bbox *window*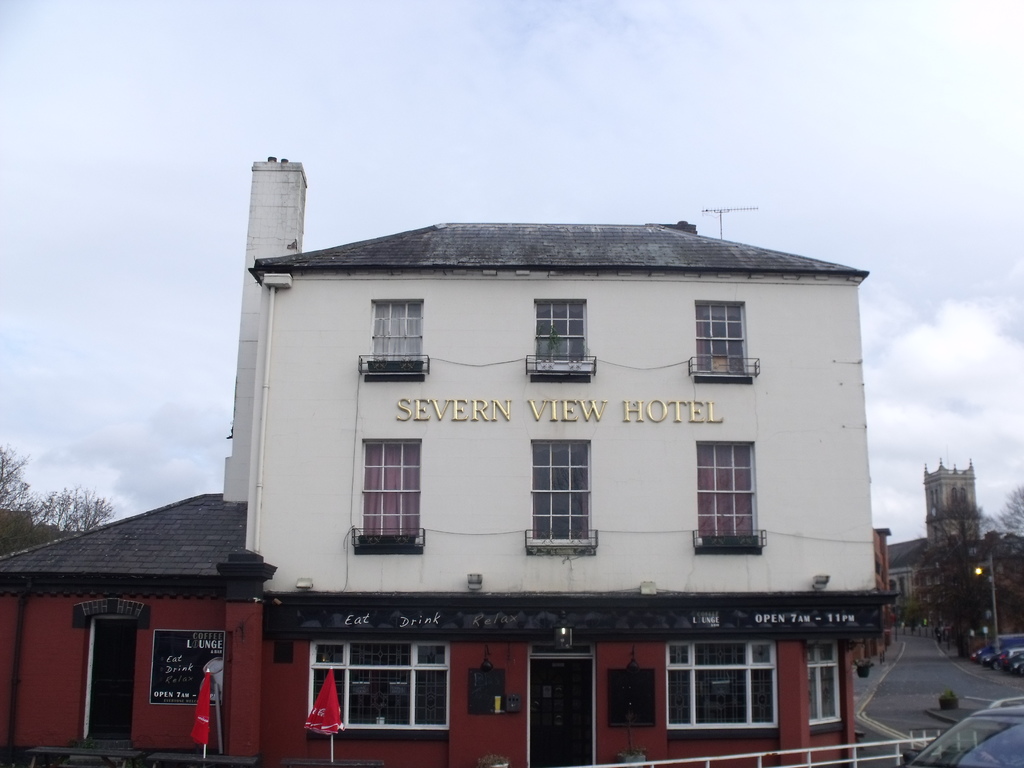
bbox=[695, 299, 752, 386]
